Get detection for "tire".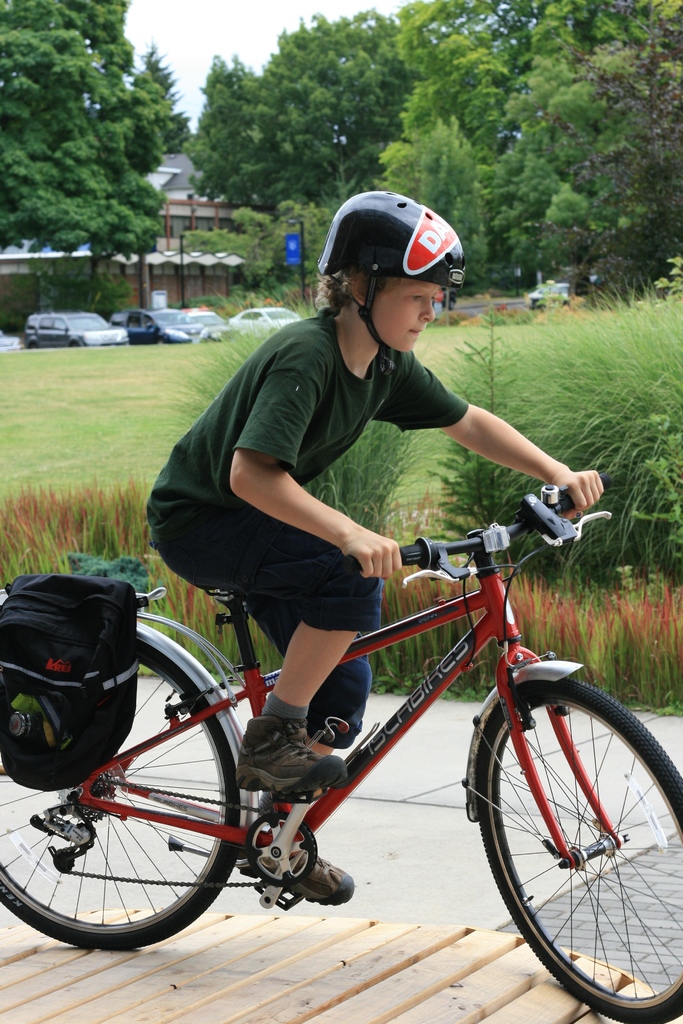
Detection: (x1=66, y1=341, x2=80, y2=351).
